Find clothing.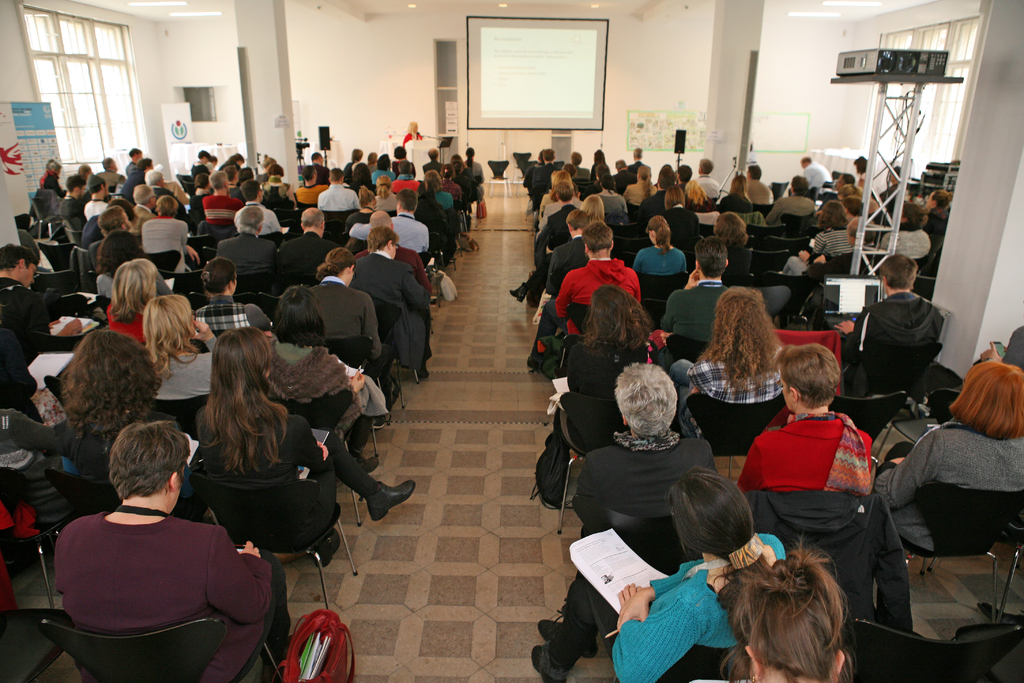
(left=93, top=272, right=172, bottom=299).
